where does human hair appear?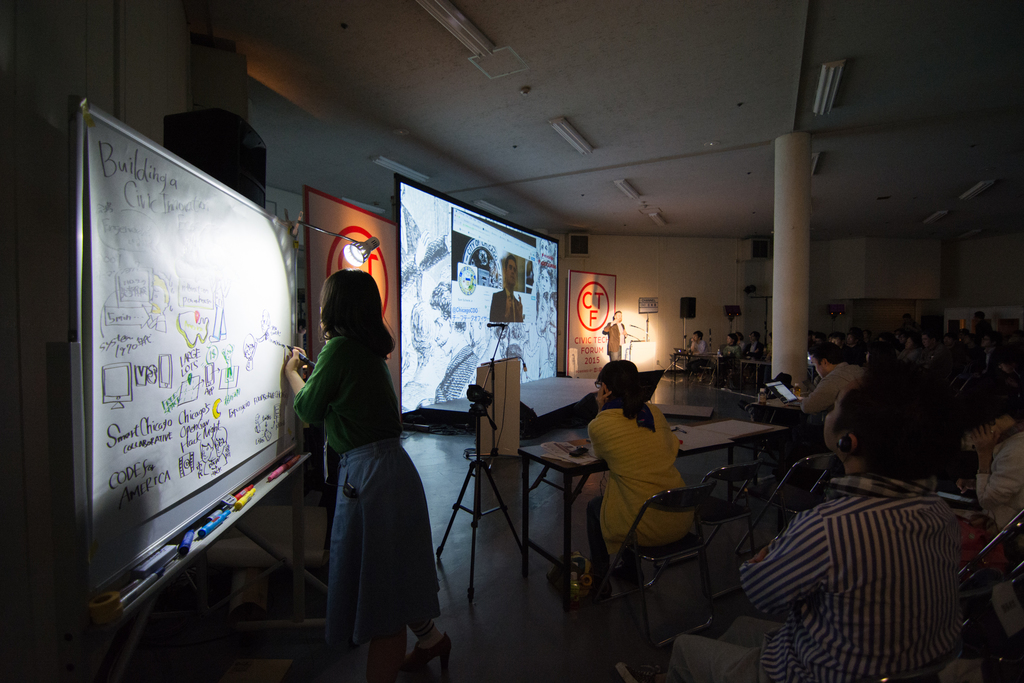
Appears at select_region(596, 361, 654, 428).
